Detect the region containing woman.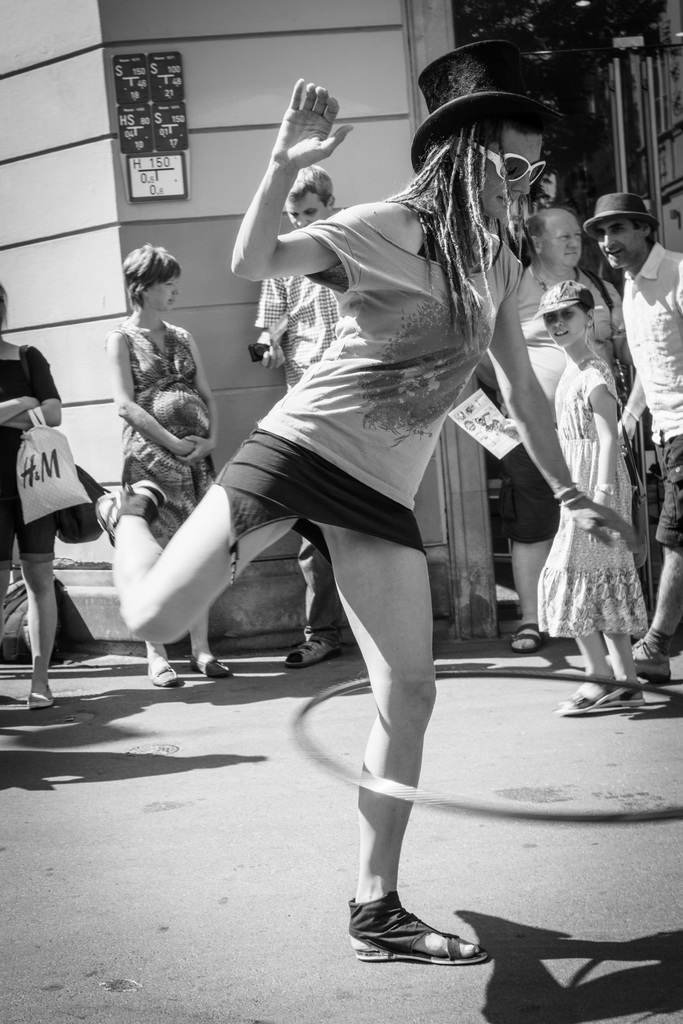
rect(92, 22, 642, 956).
